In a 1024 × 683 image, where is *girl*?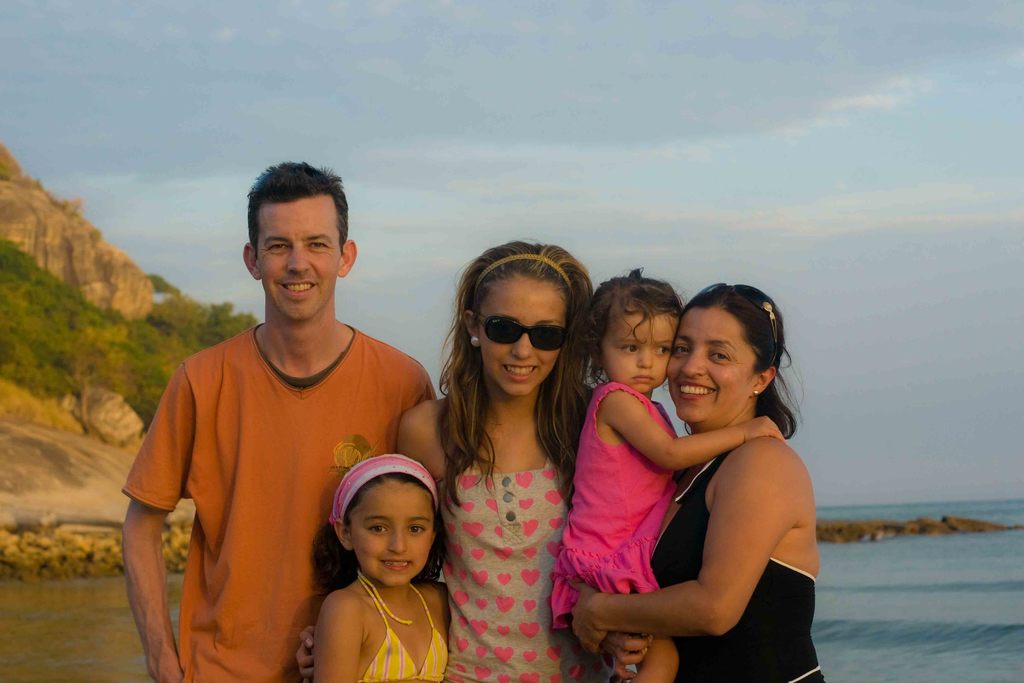
locate(552, 276, 783, 680).
